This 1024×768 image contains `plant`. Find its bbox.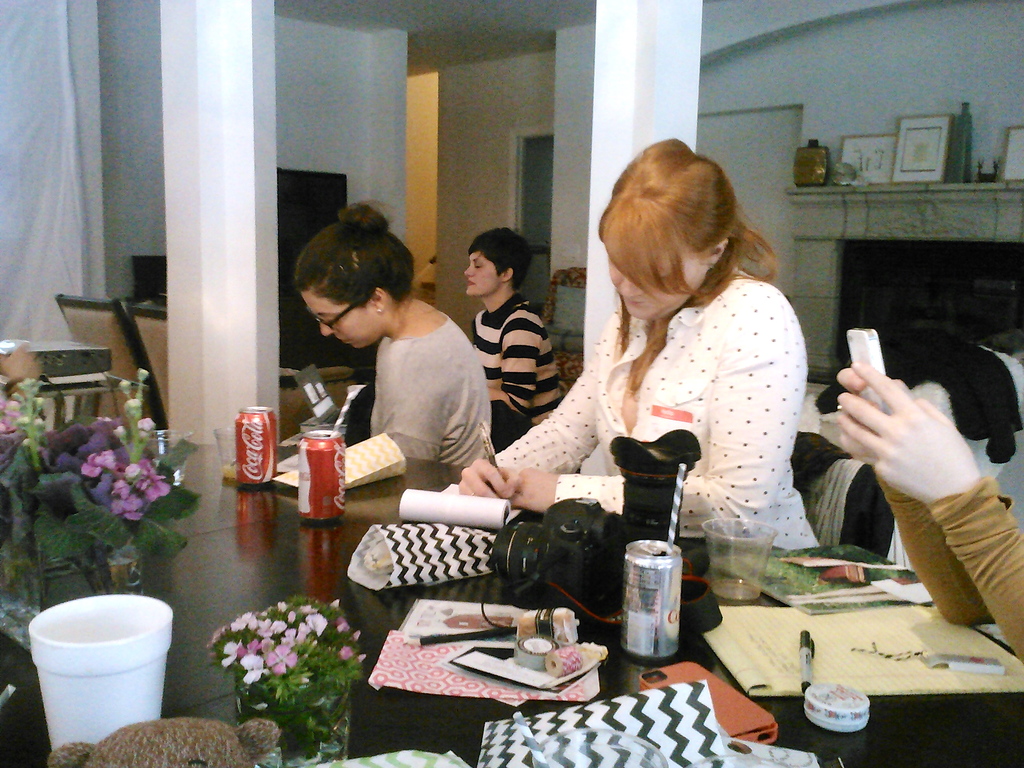
l=193, t=570, r=371, b=742.
